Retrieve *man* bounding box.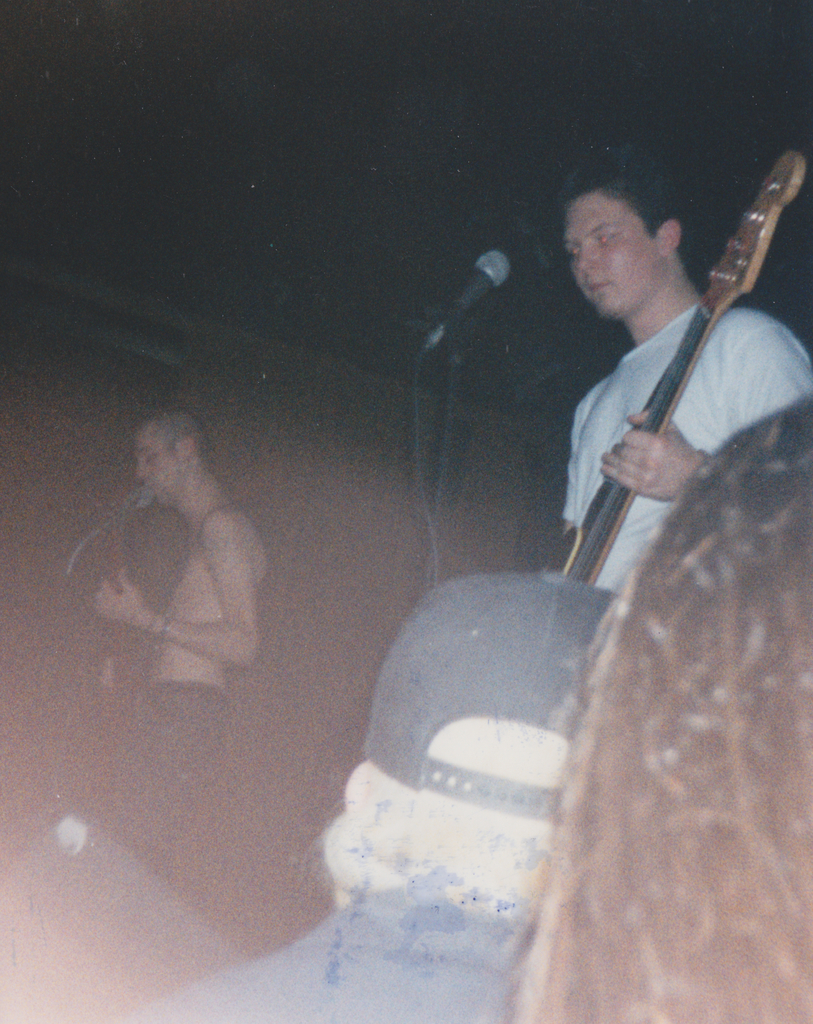
Bounding box: crop(519, 147, 797, 799).
